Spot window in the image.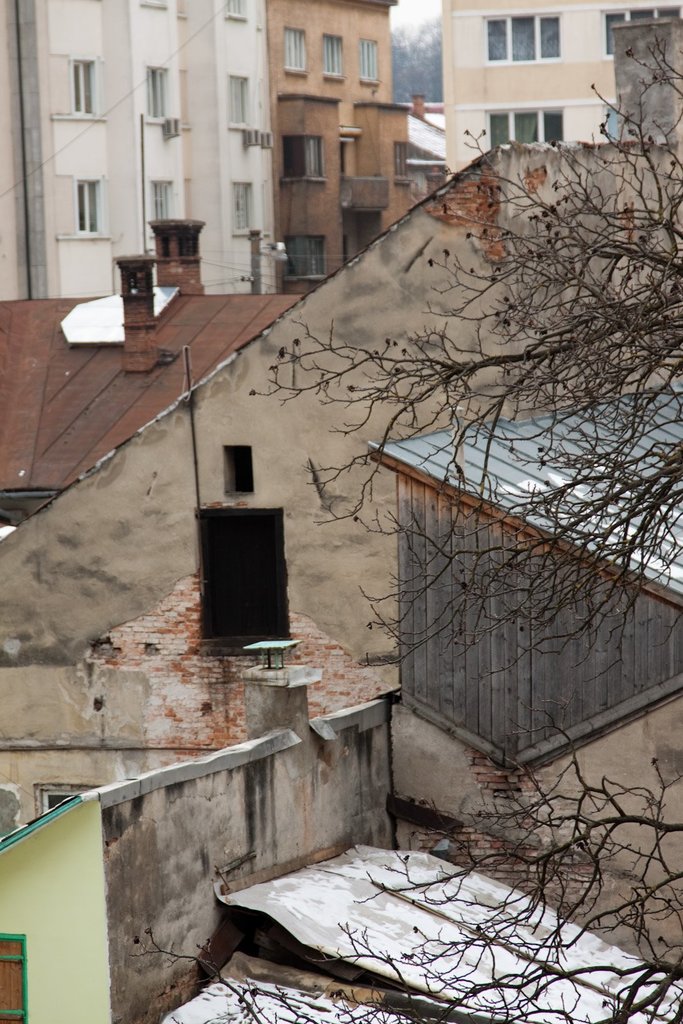
window found at {"x1": 321, "y1": 30, "x2": 351, "y2": 84}.
